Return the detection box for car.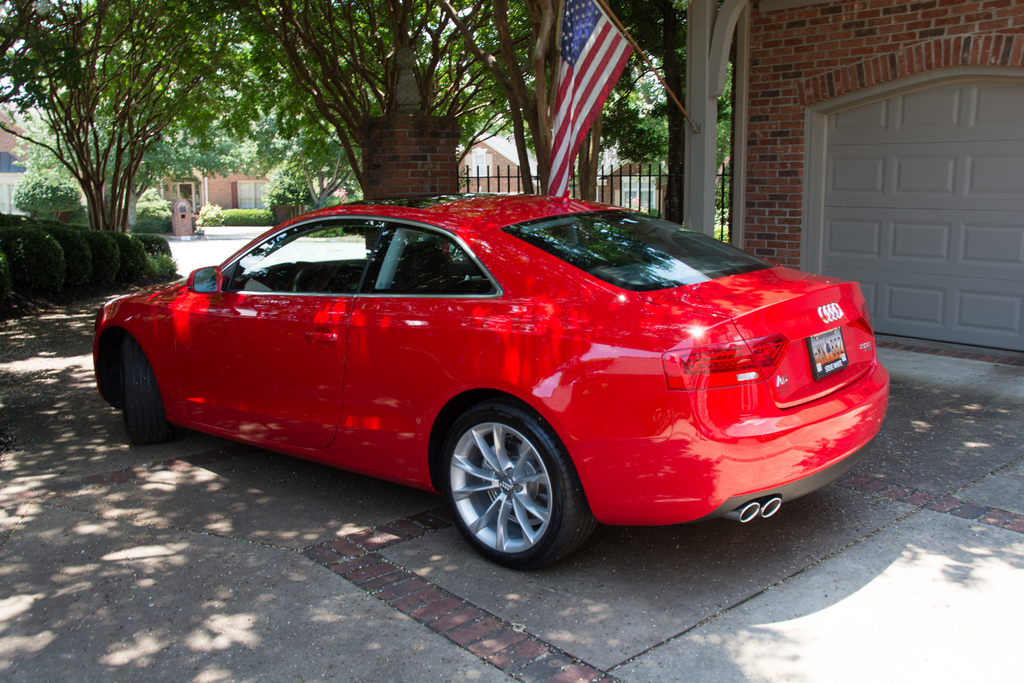
84, 184, 895, 583.
